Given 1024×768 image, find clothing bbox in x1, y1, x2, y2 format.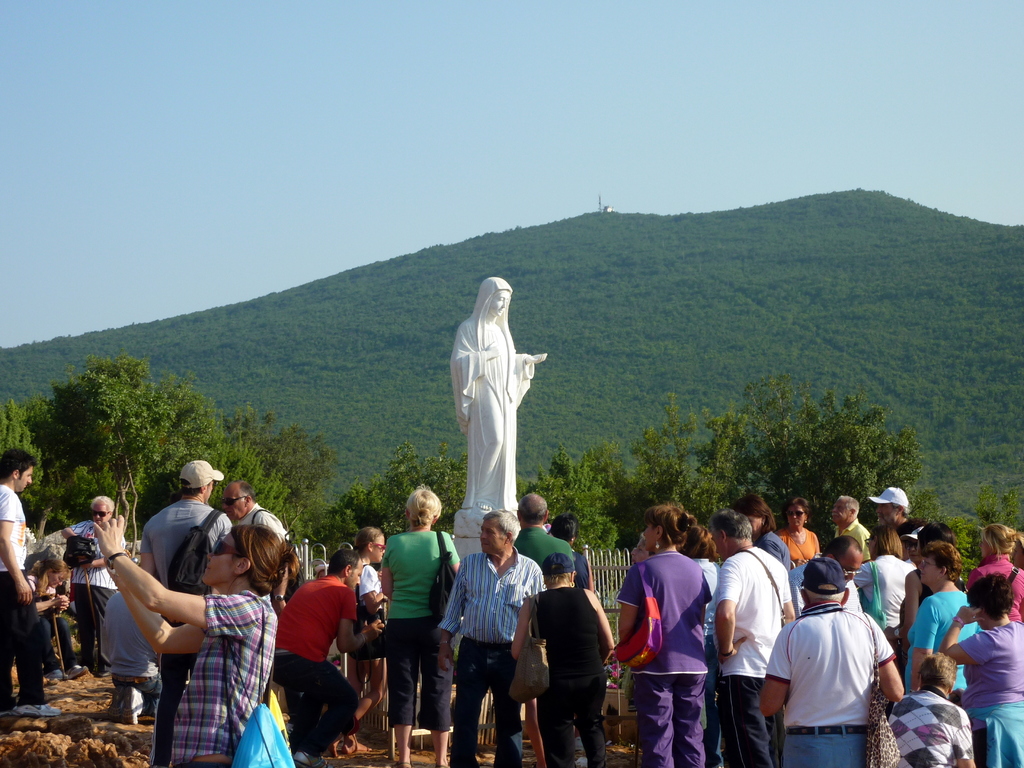
380, 527, 456, 730.
